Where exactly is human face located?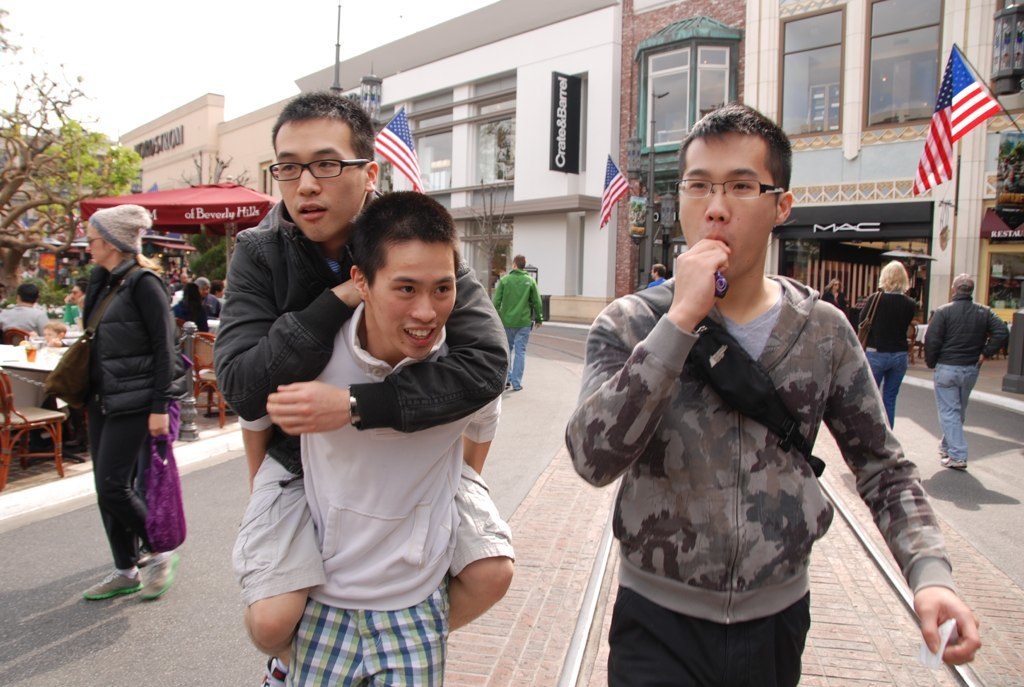
Its bounding box is pyautogui.locateOnScreen(370, 240, 454, 362).
